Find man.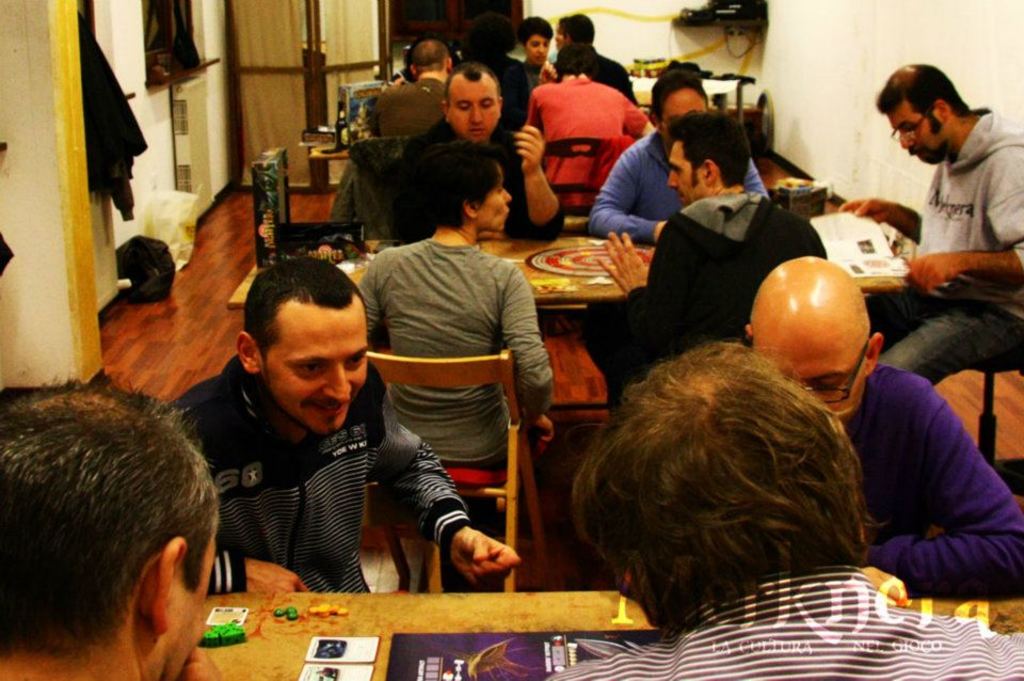
x1=567 y1=108 x2=829 y2=418.
